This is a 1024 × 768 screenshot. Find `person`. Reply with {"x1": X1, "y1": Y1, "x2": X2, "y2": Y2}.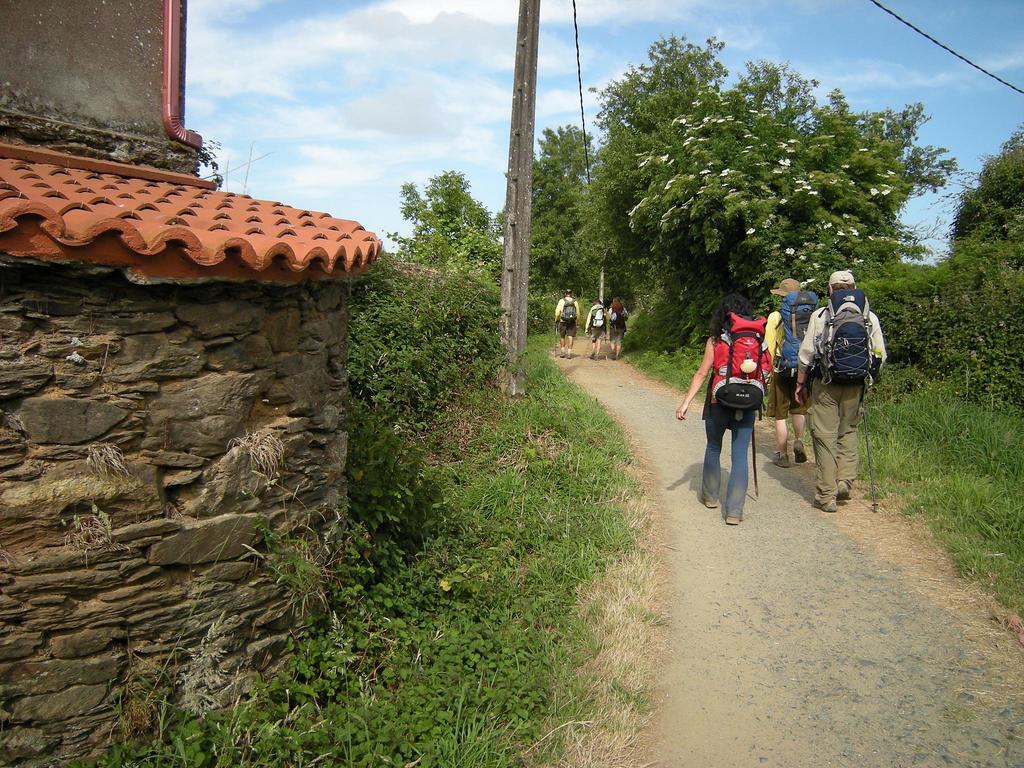
{"x1": 790, "y1": 267, "x2": 887, "y2": 513}.
